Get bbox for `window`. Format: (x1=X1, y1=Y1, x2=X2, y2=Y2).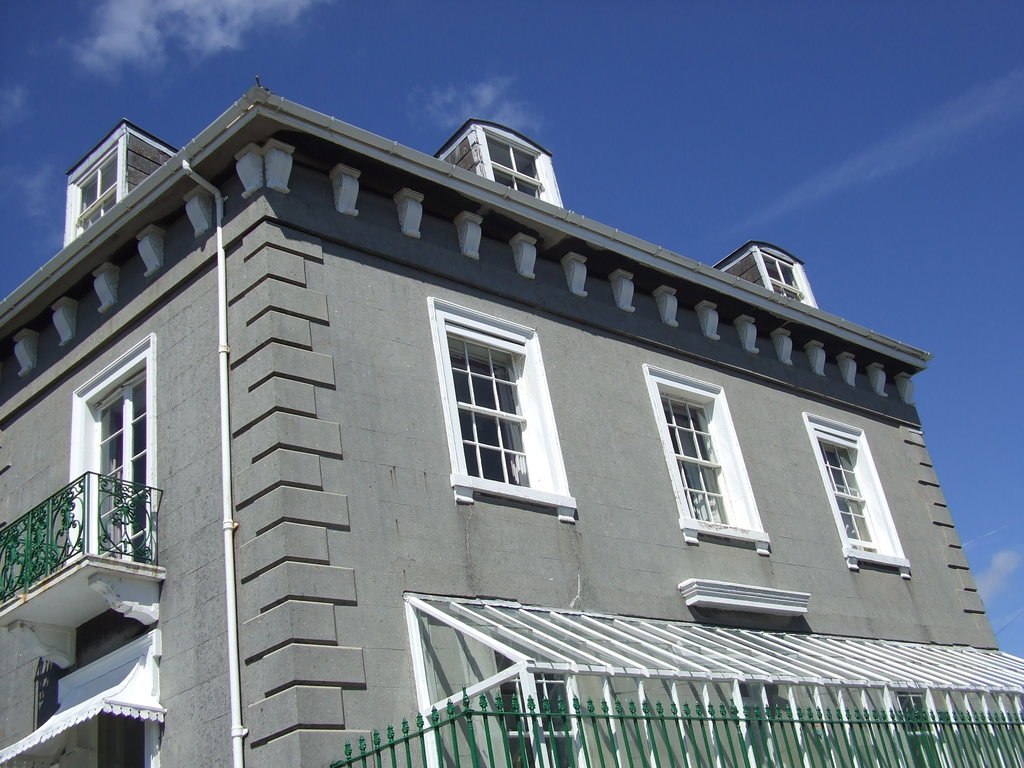
(x1=431, y1=294, x2=584, y2=509).
